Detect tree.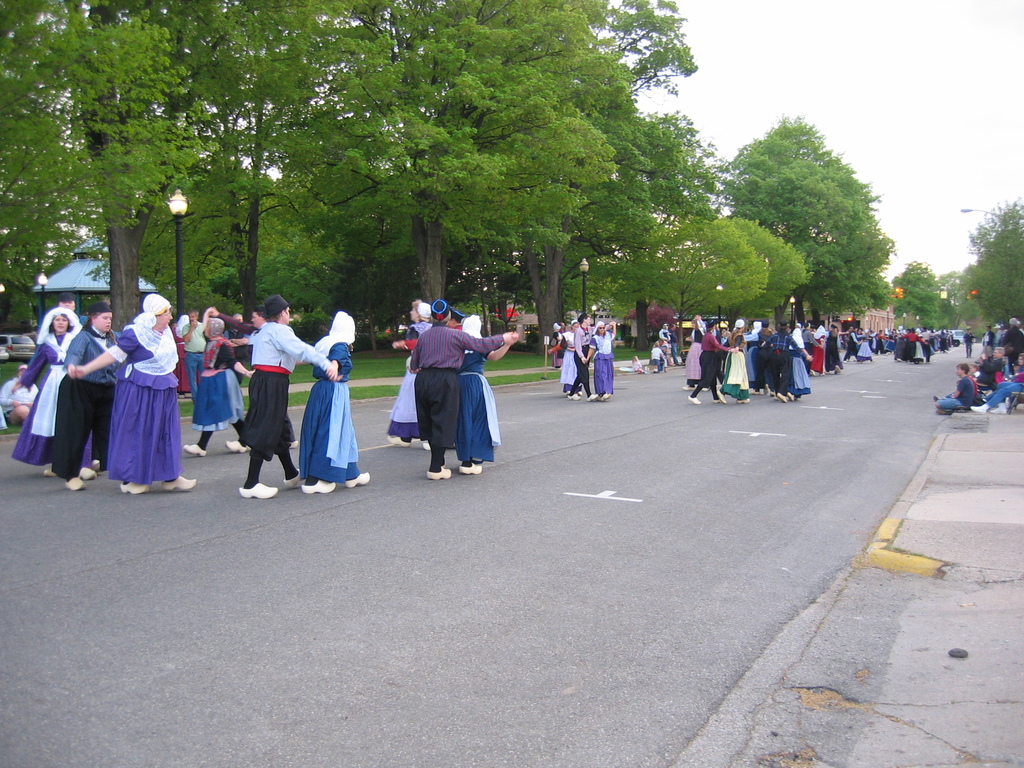
Detected at <region>888, 263, 957, 333</region>.
